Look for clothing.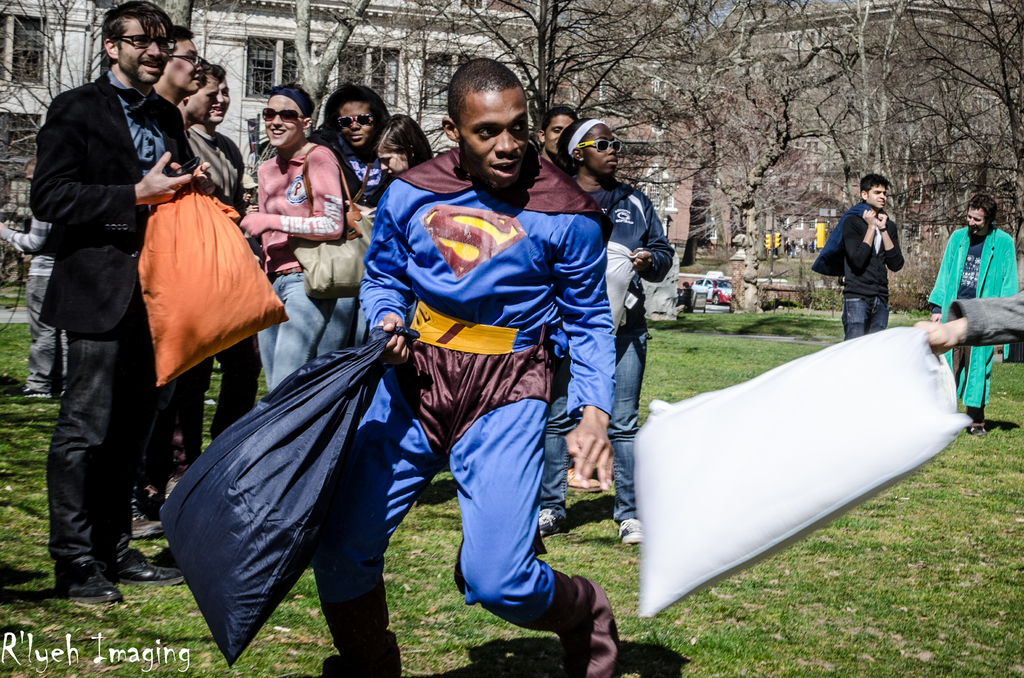
Found: 837:207:906:336.
